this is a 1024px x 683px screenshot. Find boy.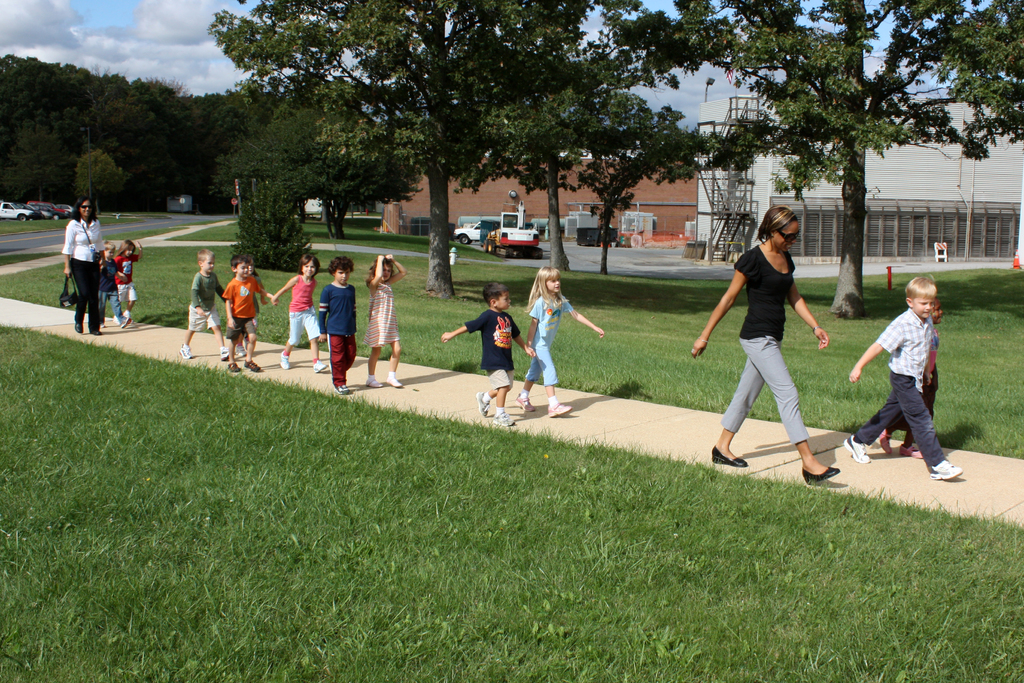
Bounding box: l=179, t=249, r=225, b=361.
